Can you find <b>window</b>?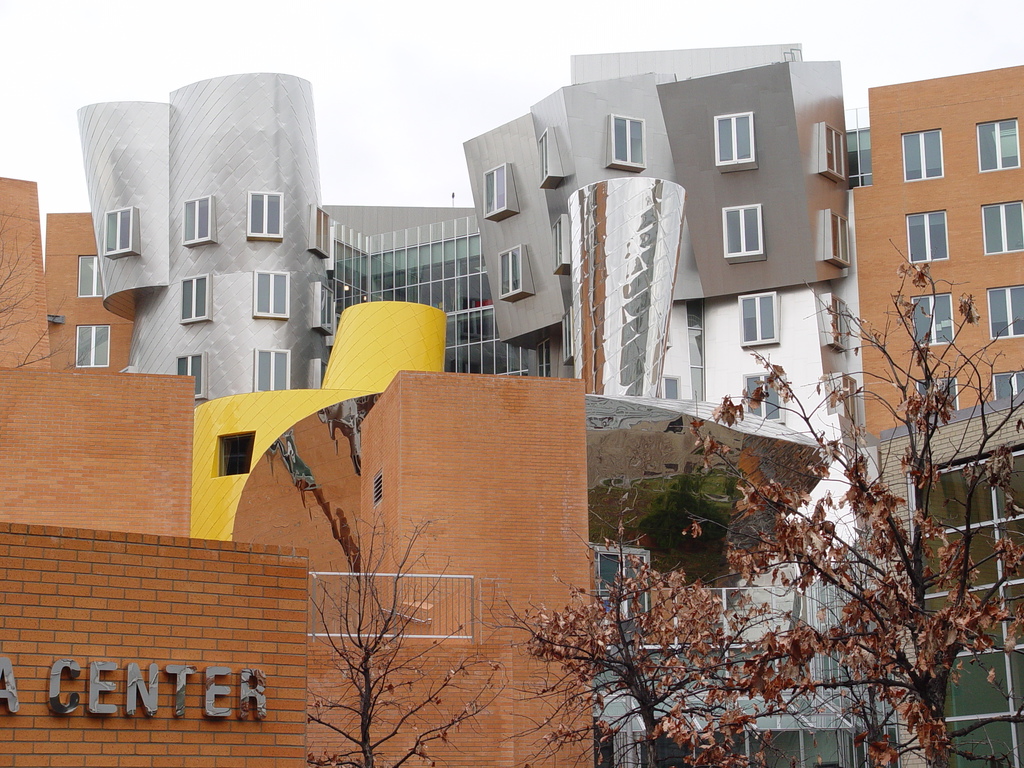
Yes, bounding box: {"left": 611, "top": 113, "right": 646, "bottom": 170}.
